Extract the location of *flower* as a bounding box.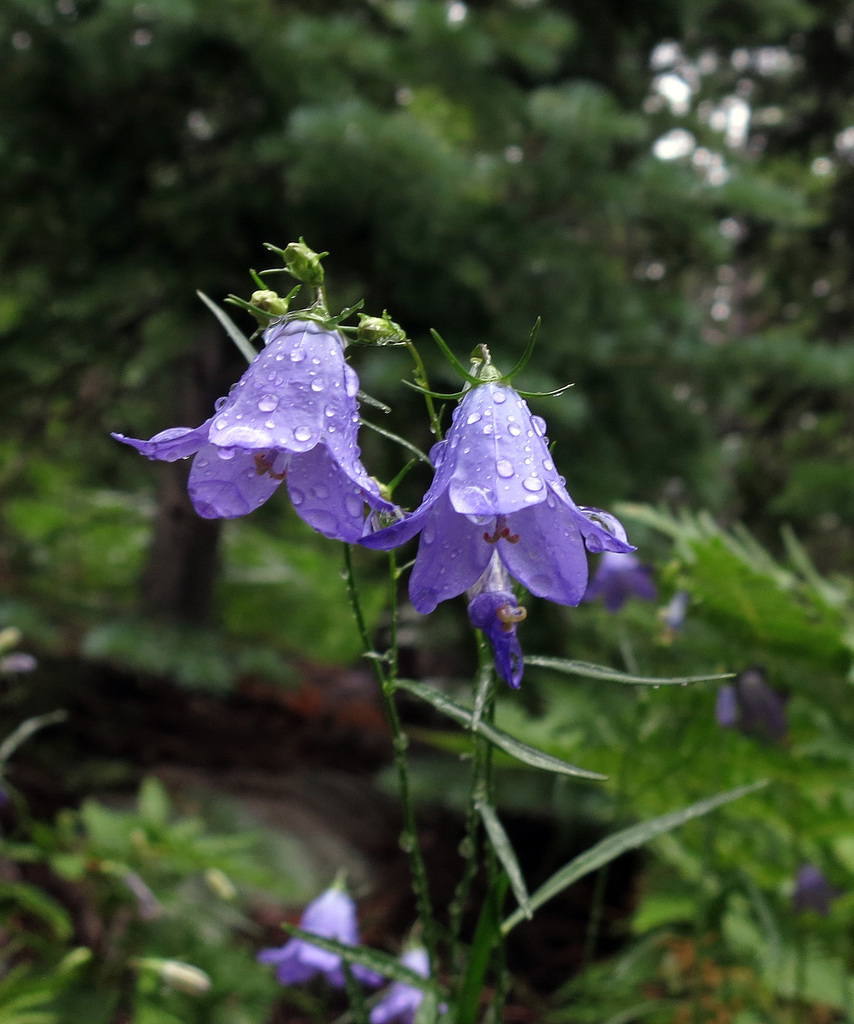
717:665:794:756.
